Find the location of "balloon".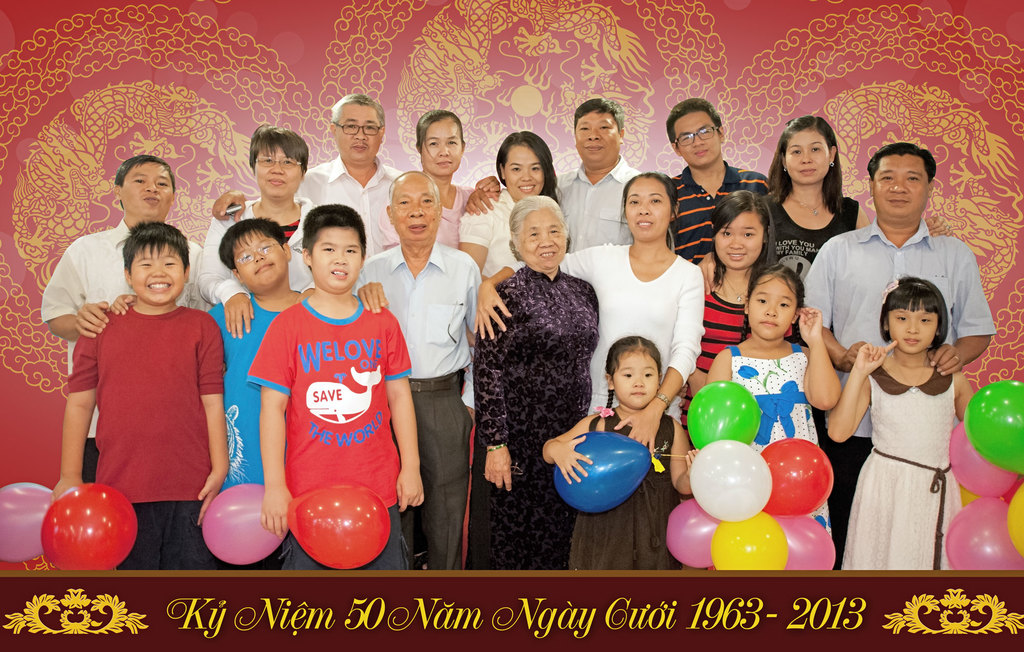
Location: pyautogui.locateOnScreen(755, 436, 834, 521).
